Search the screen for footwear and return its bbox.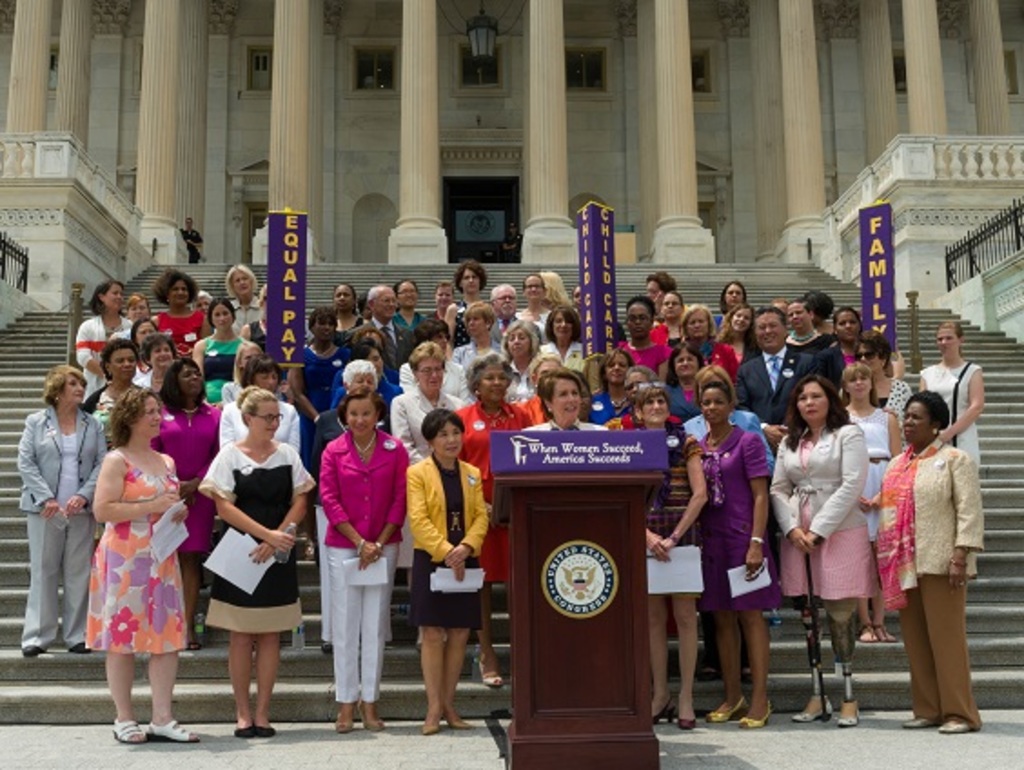
Found: {"x1": 677, "y1": 692, "x2": 697, "y2": 734}.
